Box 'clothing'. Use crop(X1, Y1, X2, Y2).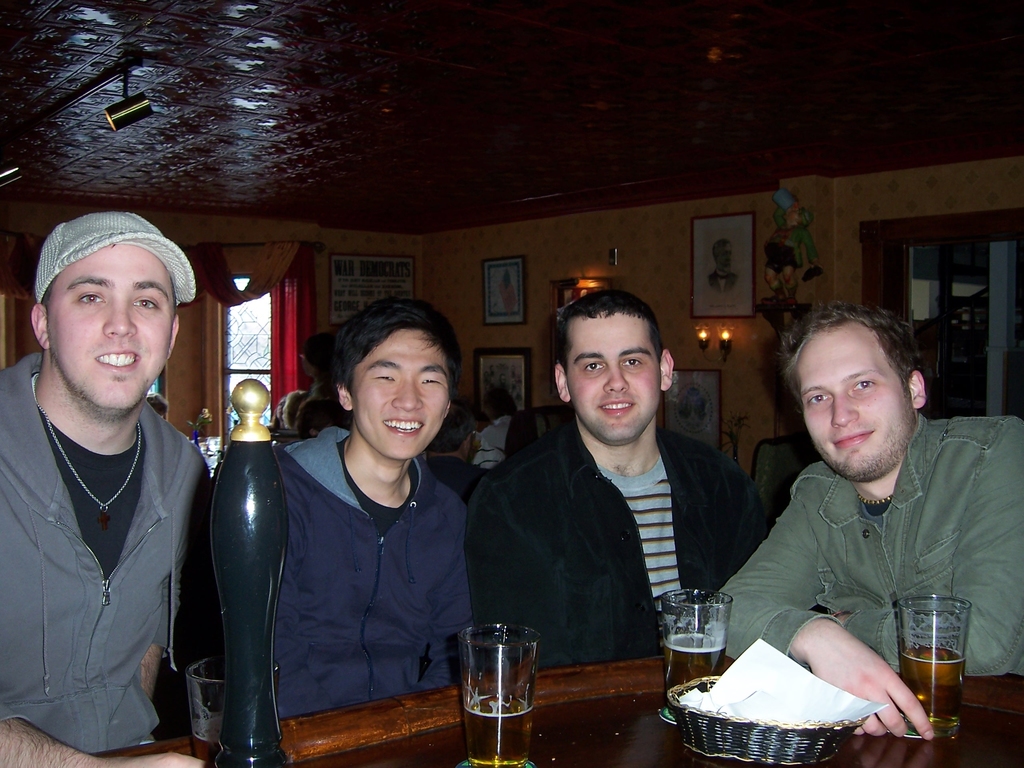
crop(466, 412, 769, 667).
